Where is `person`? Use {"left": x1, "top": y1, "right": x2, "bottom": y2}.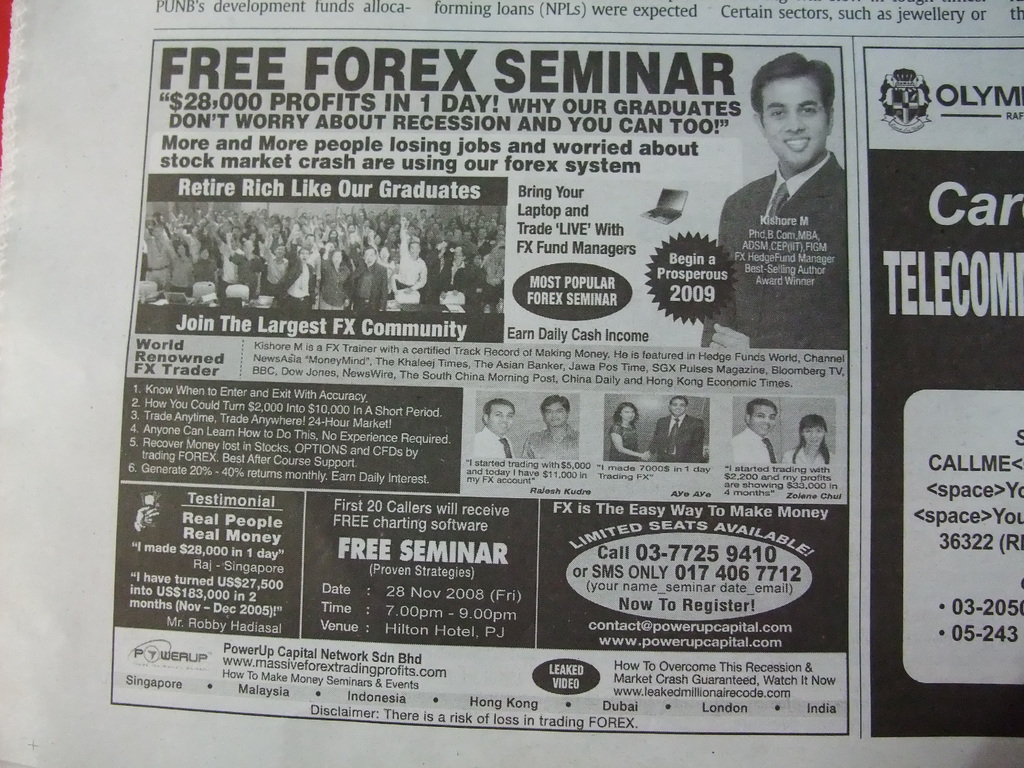
{"left": 730, "top": 397, "right": 776, "bottom": 464}.
